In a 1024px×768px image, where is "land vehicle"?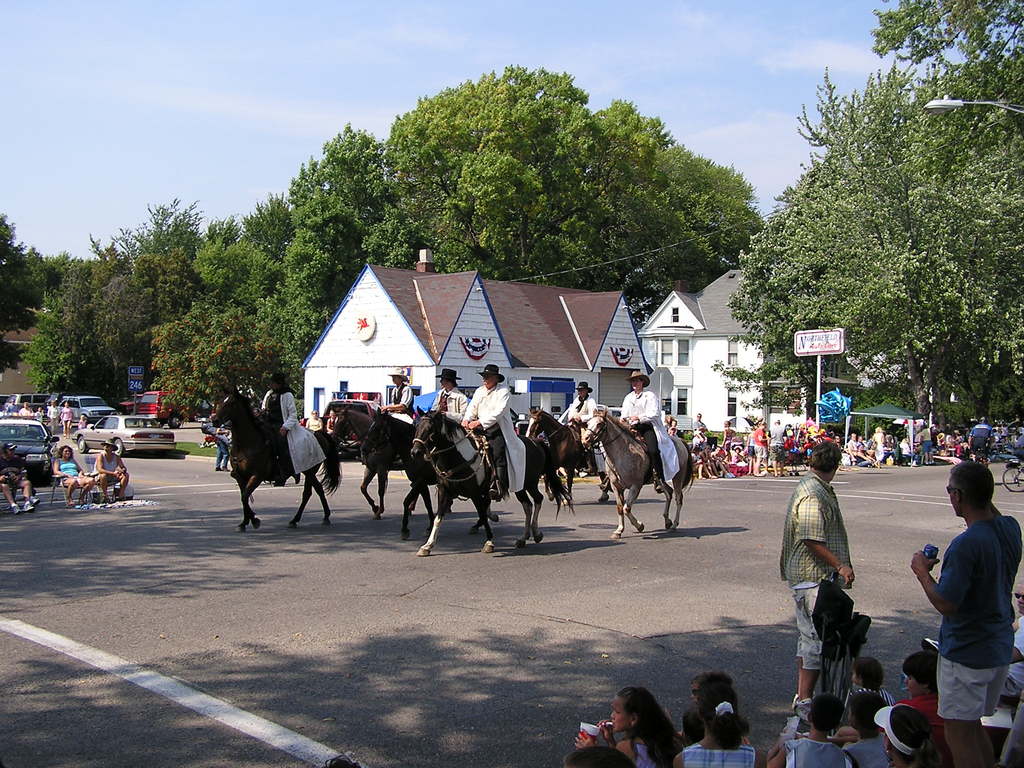
<box>1003,458,1023,492</box>.
